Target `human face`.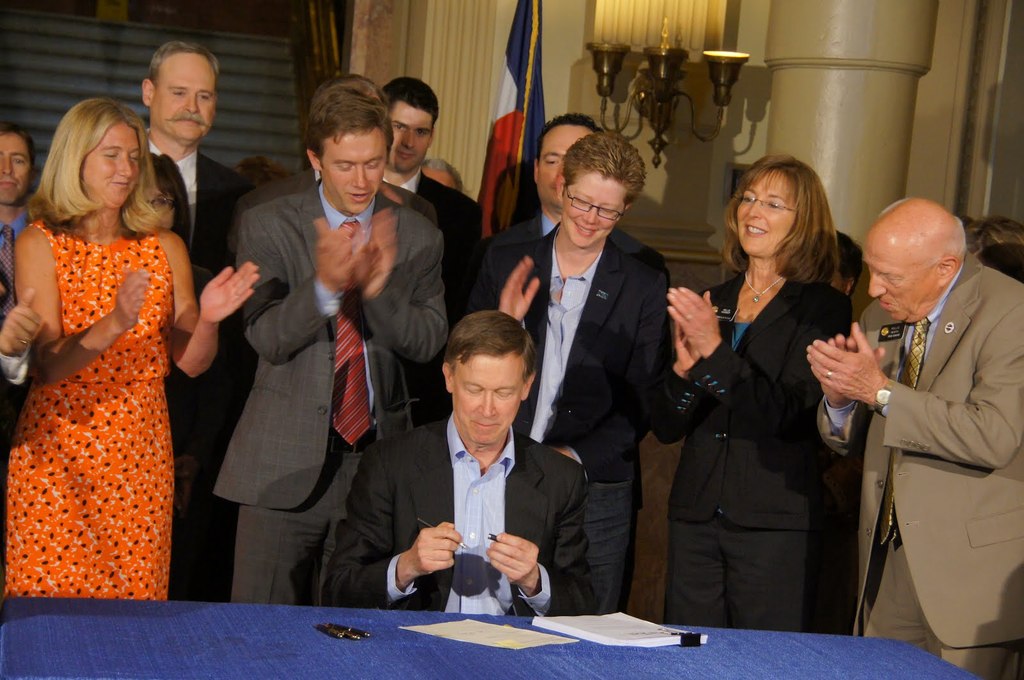
Target region: l=385, t=99, r=437, b=183.
